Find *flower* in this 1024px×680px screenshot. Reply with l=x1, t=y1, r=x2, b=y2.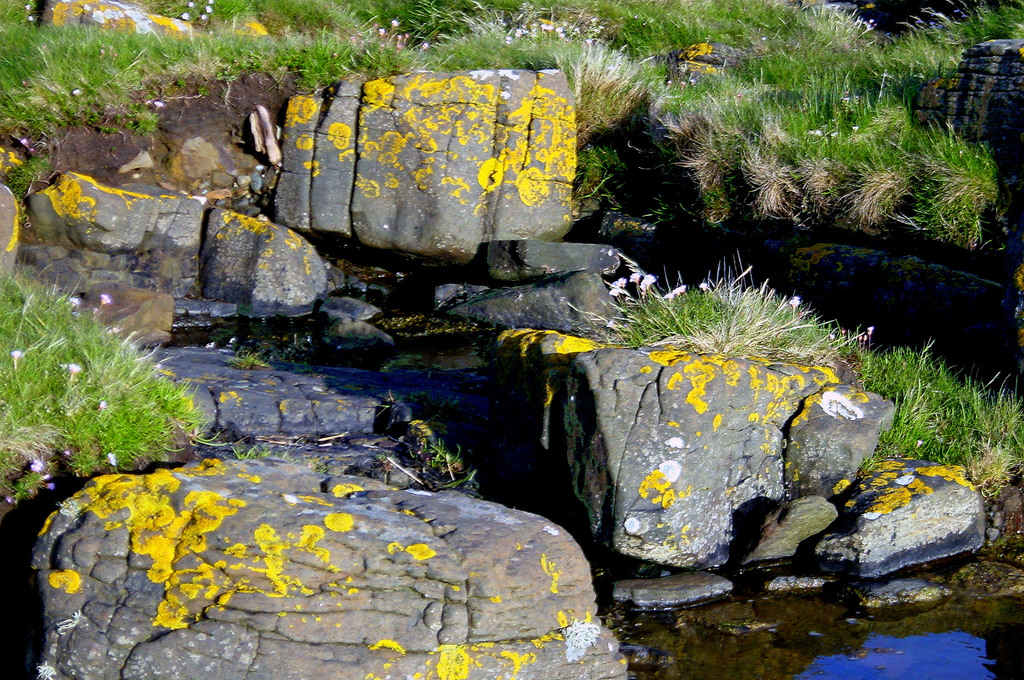
l=107, t=451, r=118, b=466.
